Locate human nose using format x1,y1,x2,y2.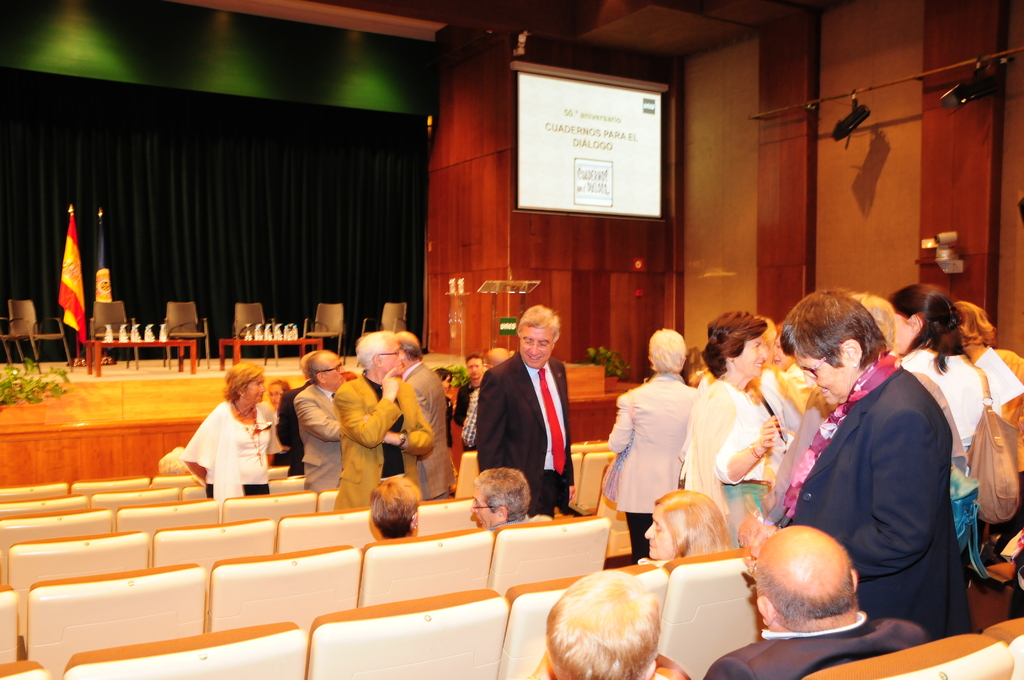
261,383,265,391.
